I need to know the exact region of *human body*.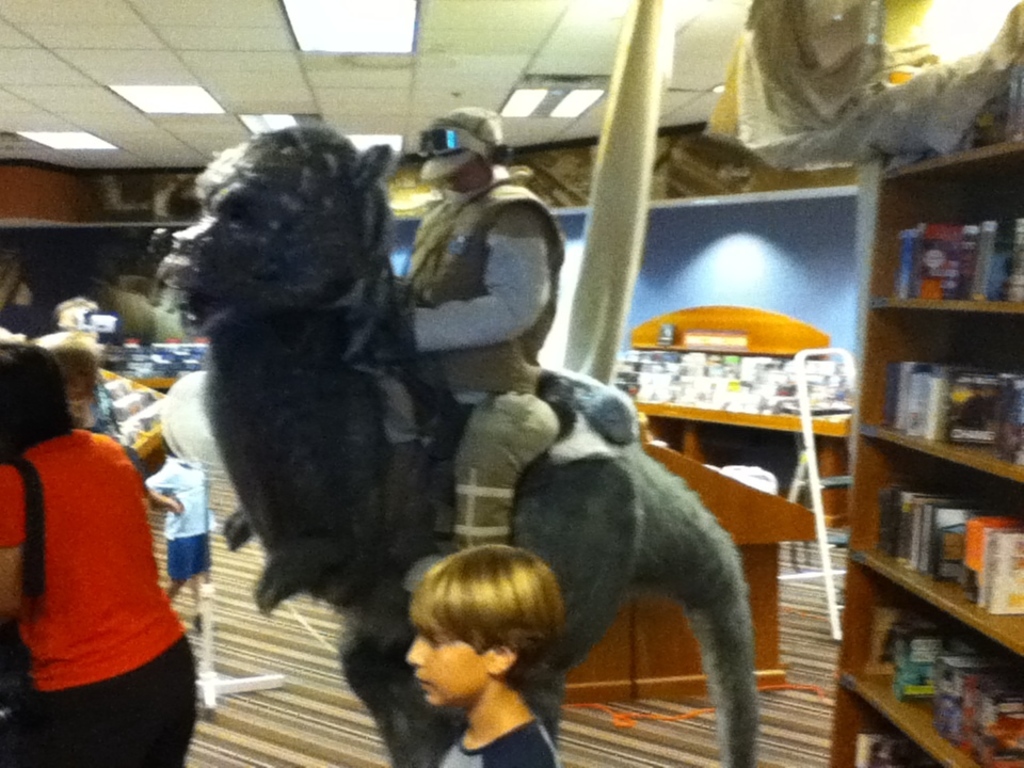
Region: bbox=(419, 106, 574, 555).
